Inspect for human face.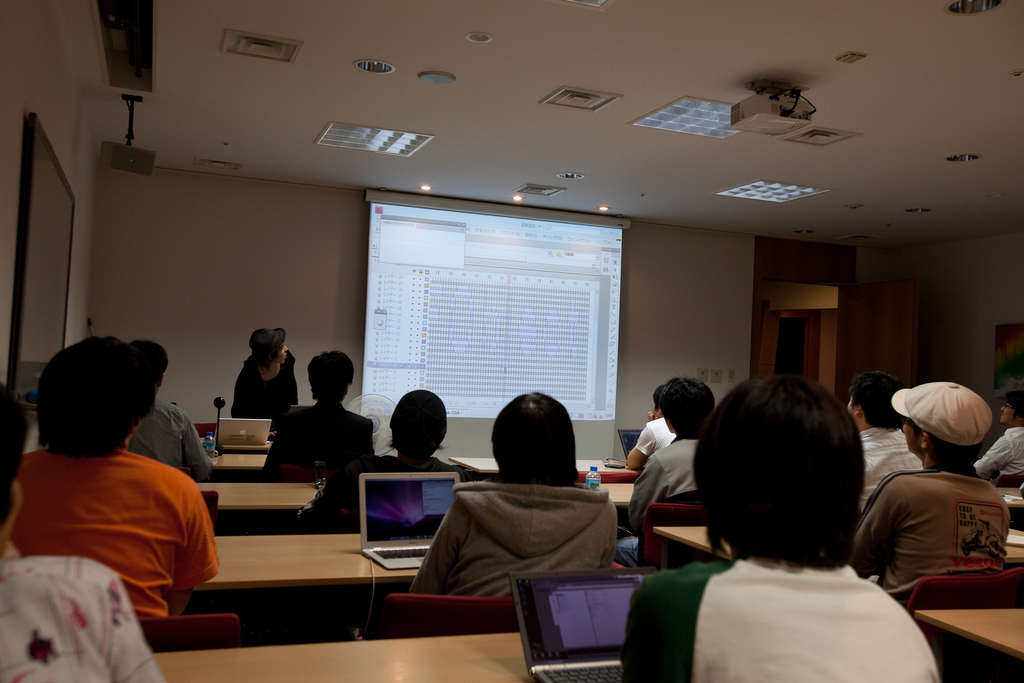
Inspection: [846,397,856,420].
